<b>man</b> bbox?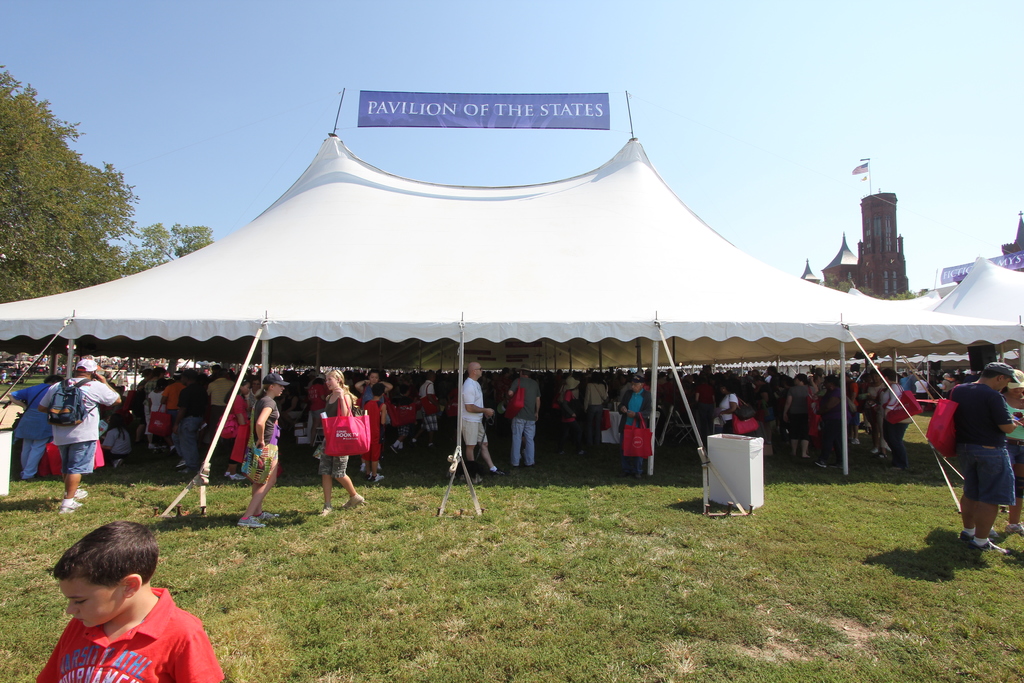
bbox(499, 363, 541, 470)
